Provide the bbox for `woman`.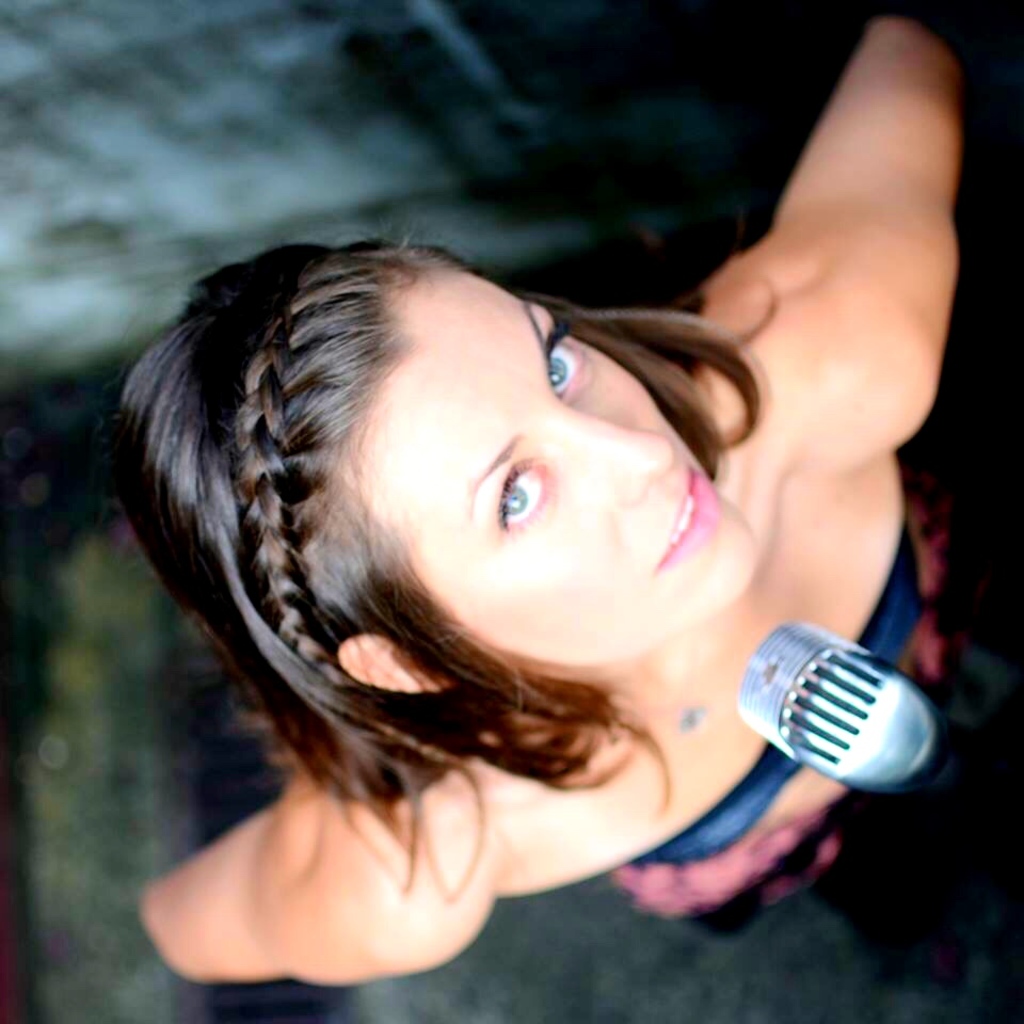
crop(39, 111, 975, 997).
